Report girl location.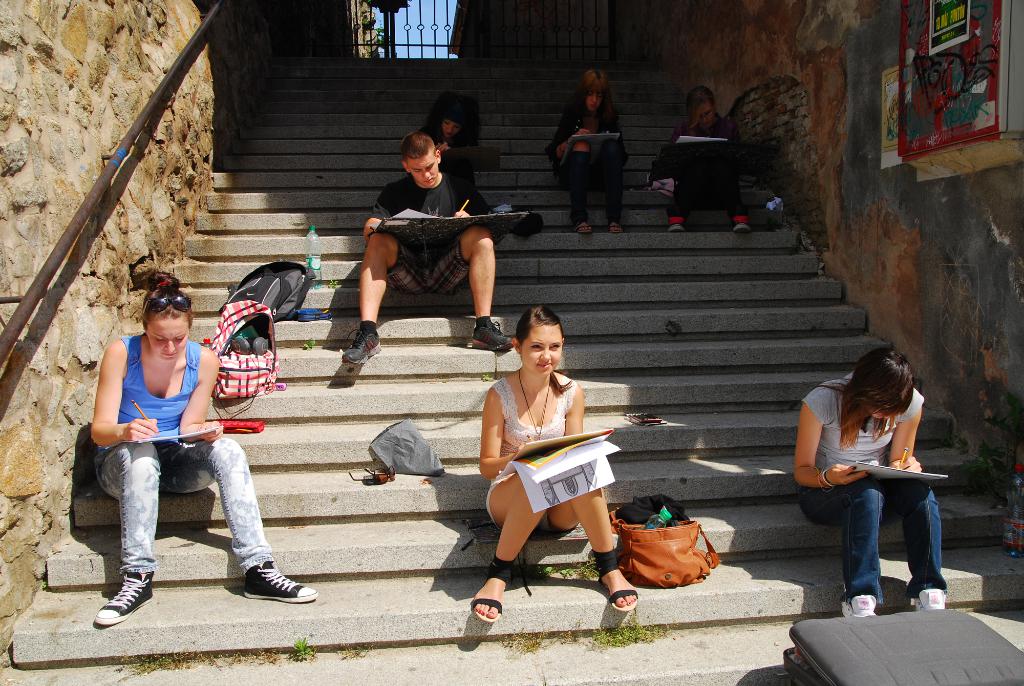
Report: l=92, t=270, r=314, b=623.
